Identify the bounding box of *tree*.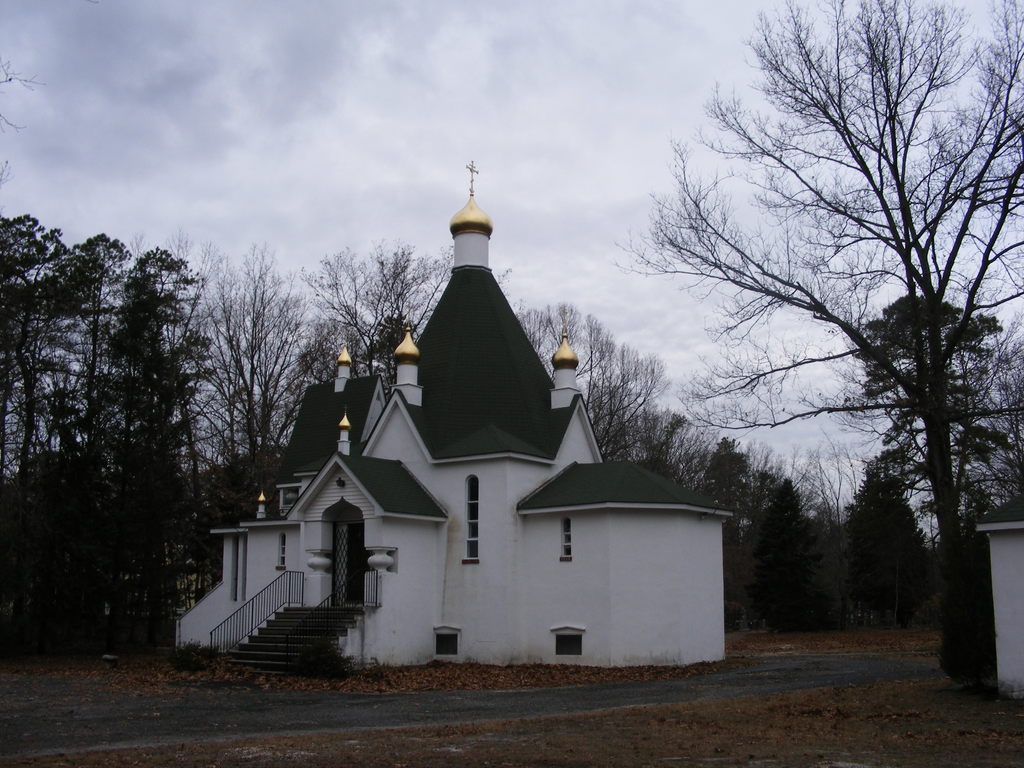
pyautogui.locateOnScreen(621, 0, 1023, 661).
